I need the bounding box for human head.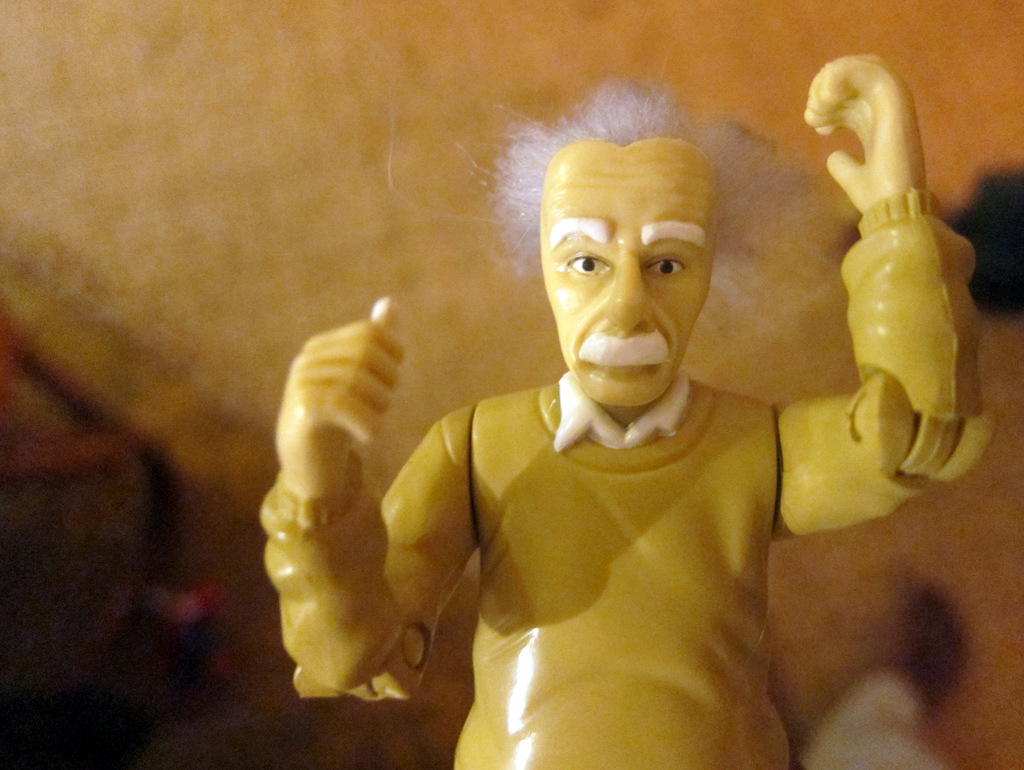
Here it is: bbox(490, 84, 749, 459).
